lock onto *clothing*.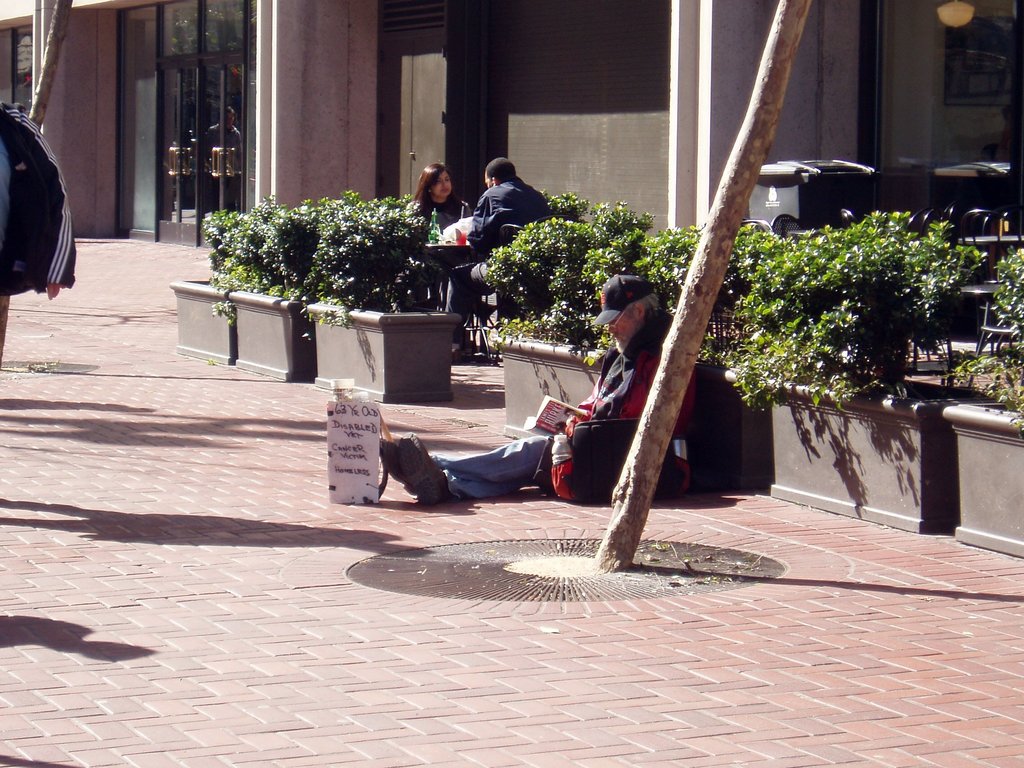
Locked: (431,305,696,497).
